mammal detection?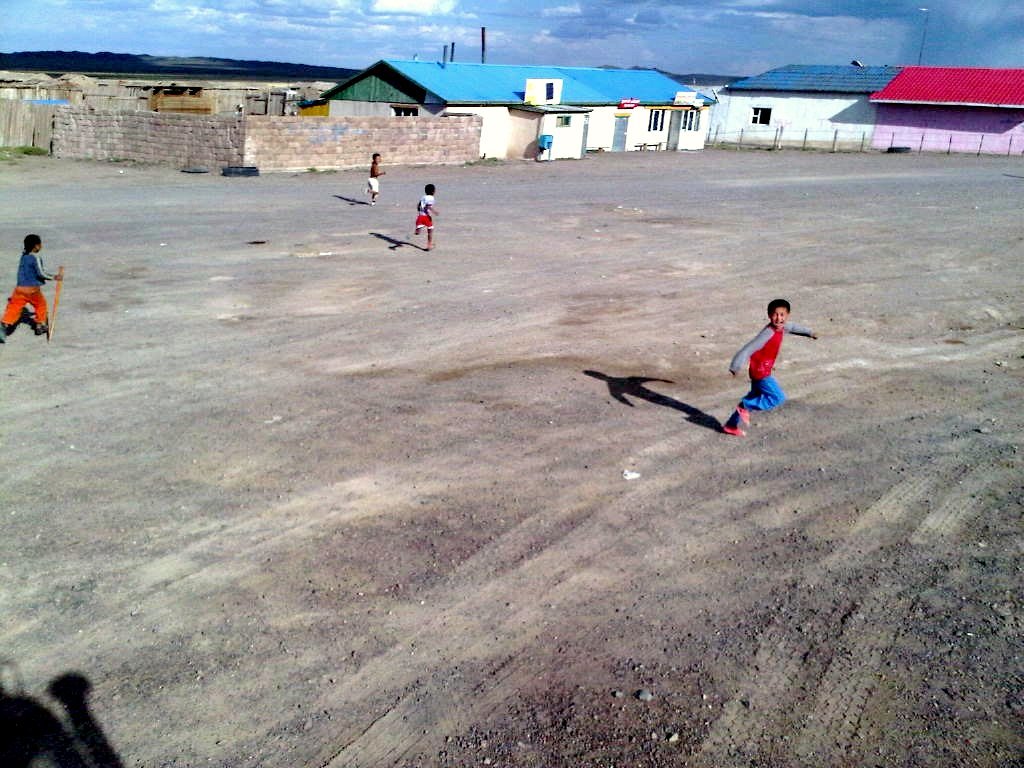
bbox=(415, 186, 439, 254)
